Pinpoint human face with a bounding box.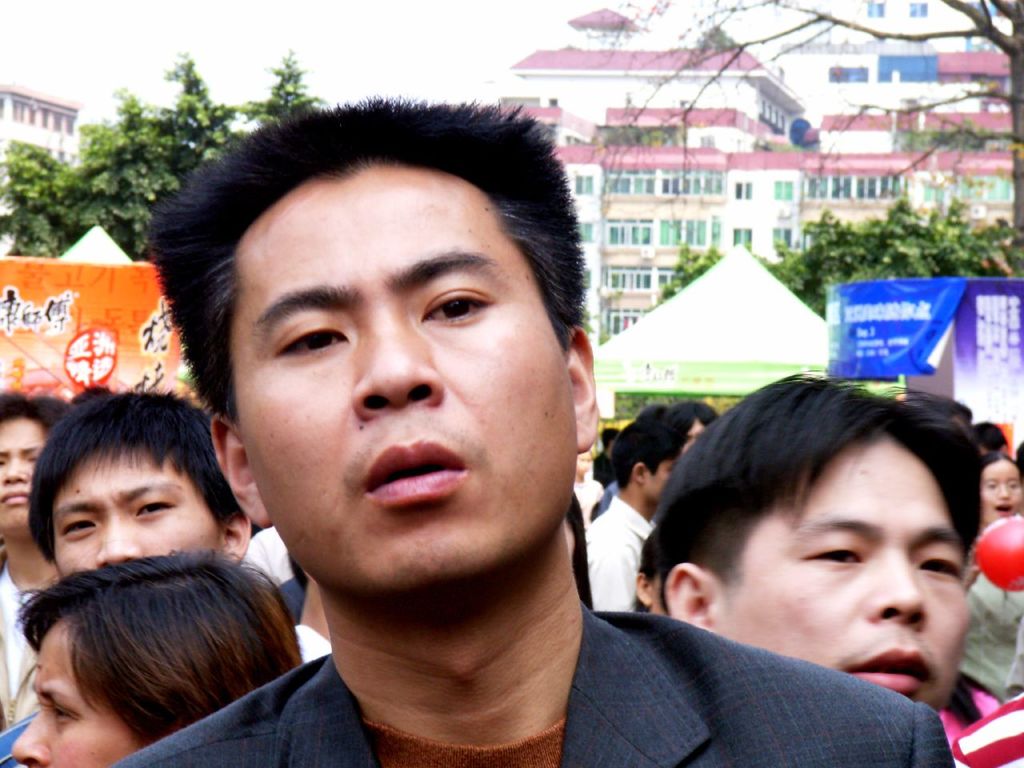
0, 418, 53, 534.
